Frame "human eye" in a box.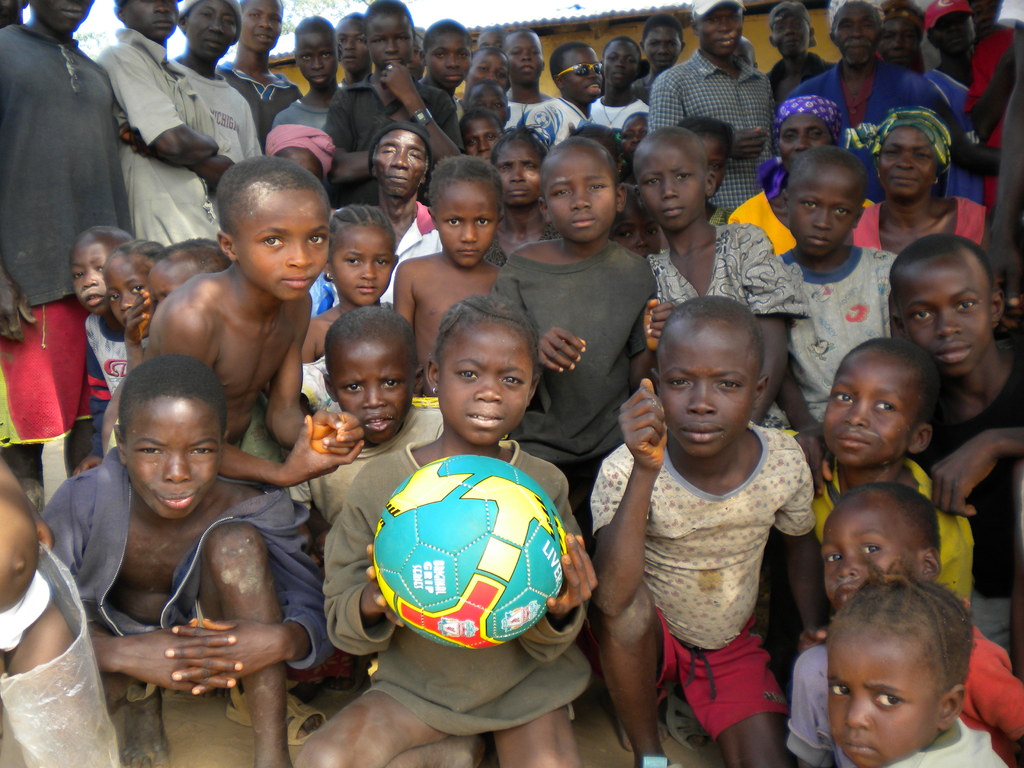
[382, 378, 401, 393].
